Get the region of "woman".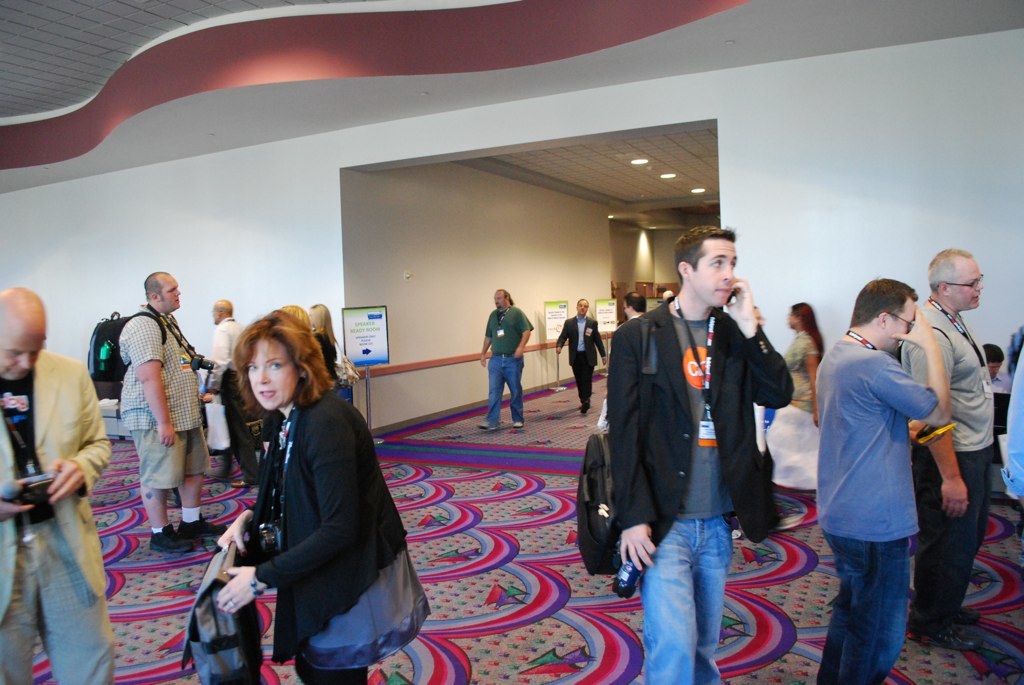
{"left": 780, "top": 301, "right": 827, "bottom": 453}.
